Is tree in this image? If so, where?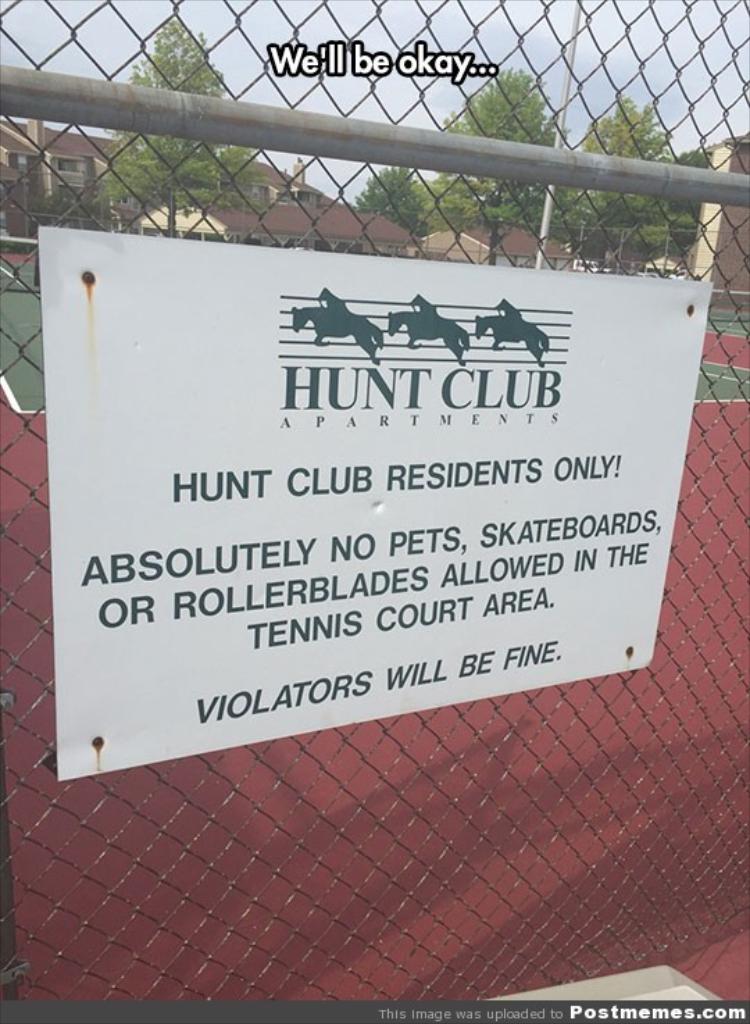
Yes, at (351,168,432,240).
